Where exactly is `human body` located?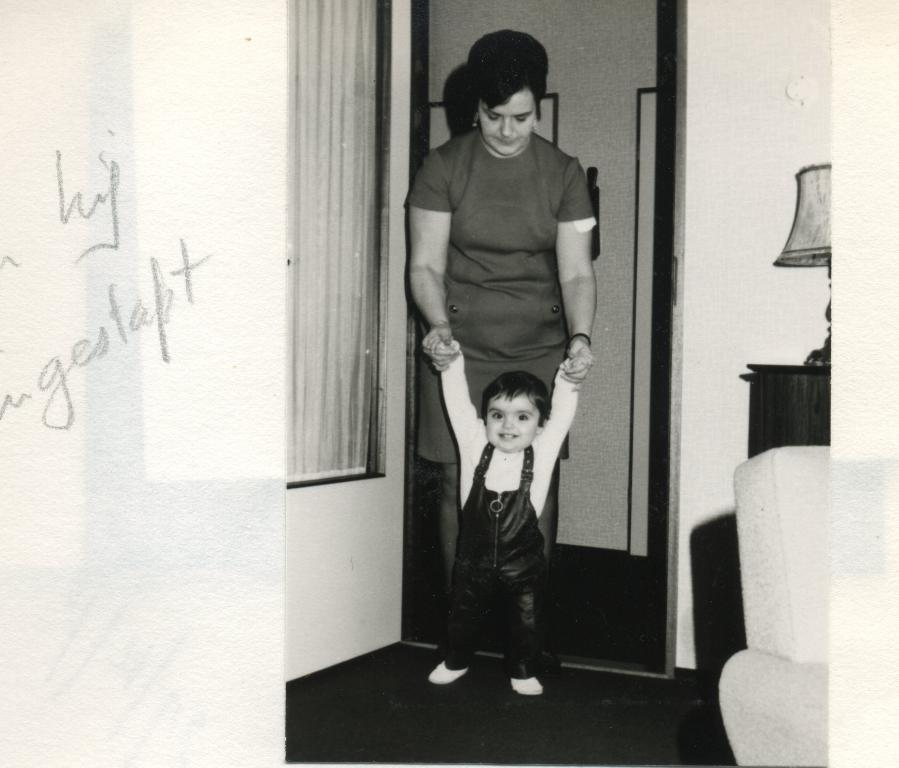
Its bounding box is (x1=429, y1=326, x2=593, y2=697).
